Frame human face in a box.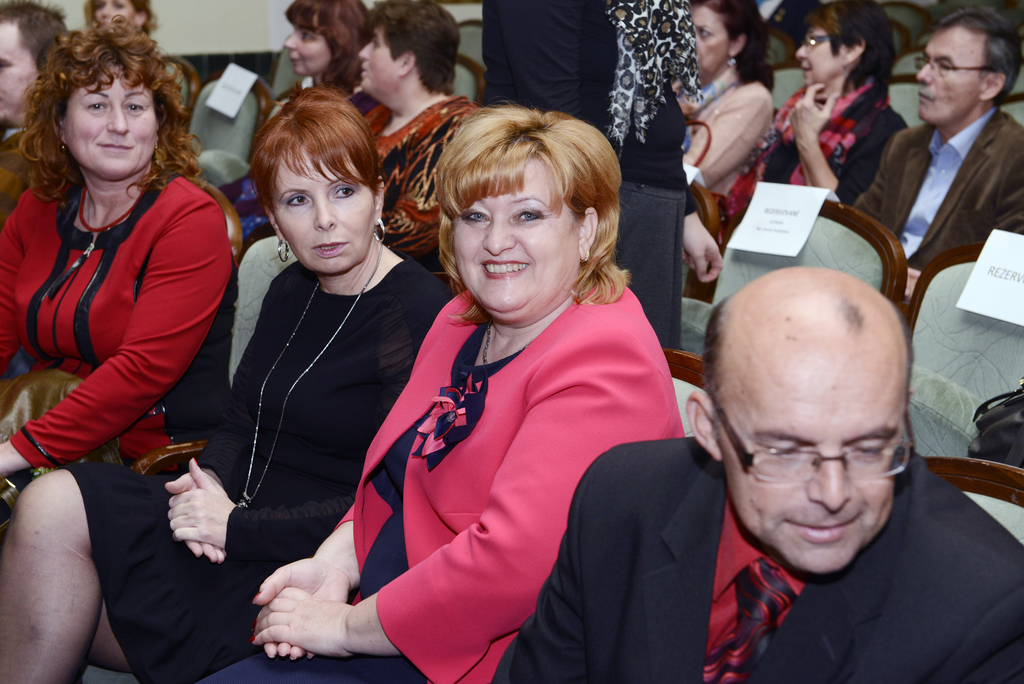
l=913, t=26, r=977, b=126.
